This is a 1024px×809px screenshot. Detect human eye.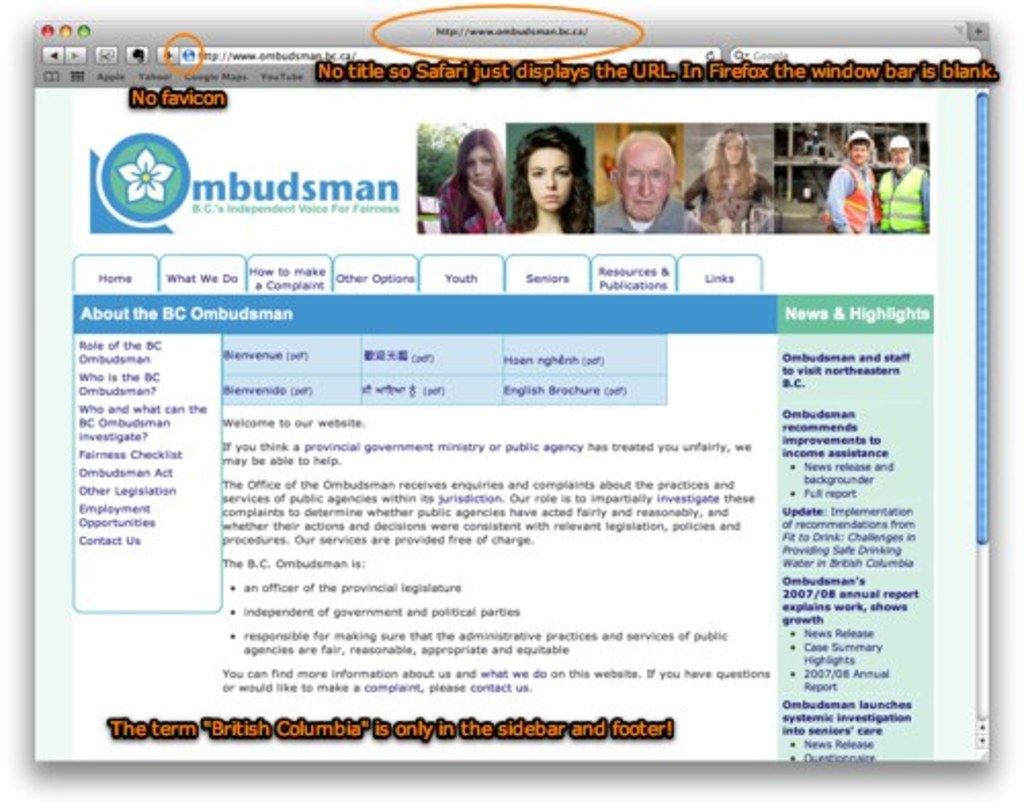
box(479, 158, 492, 168).
